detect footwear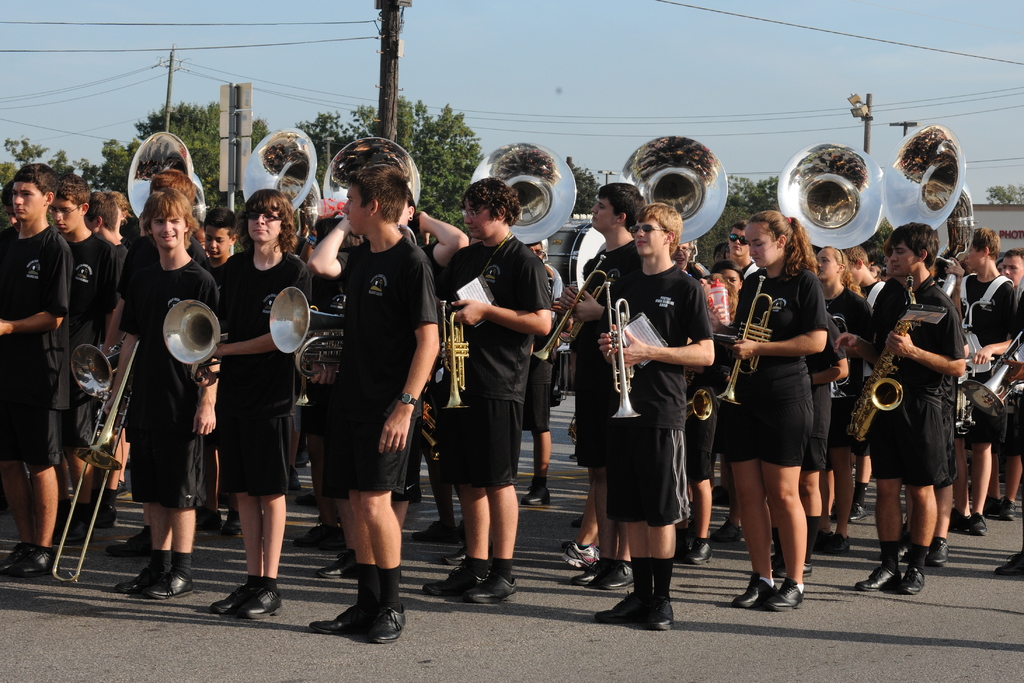
BBox(408, 516, 455, 541)
